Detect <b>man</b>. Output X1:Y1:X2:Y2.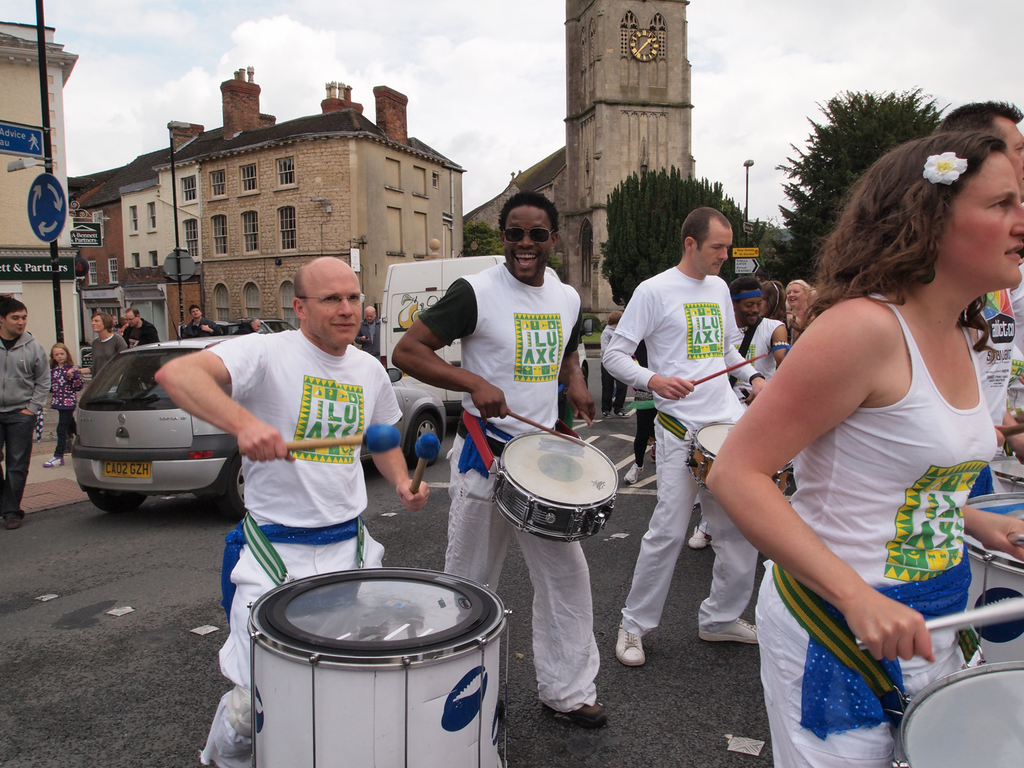
173:301:222:341.
